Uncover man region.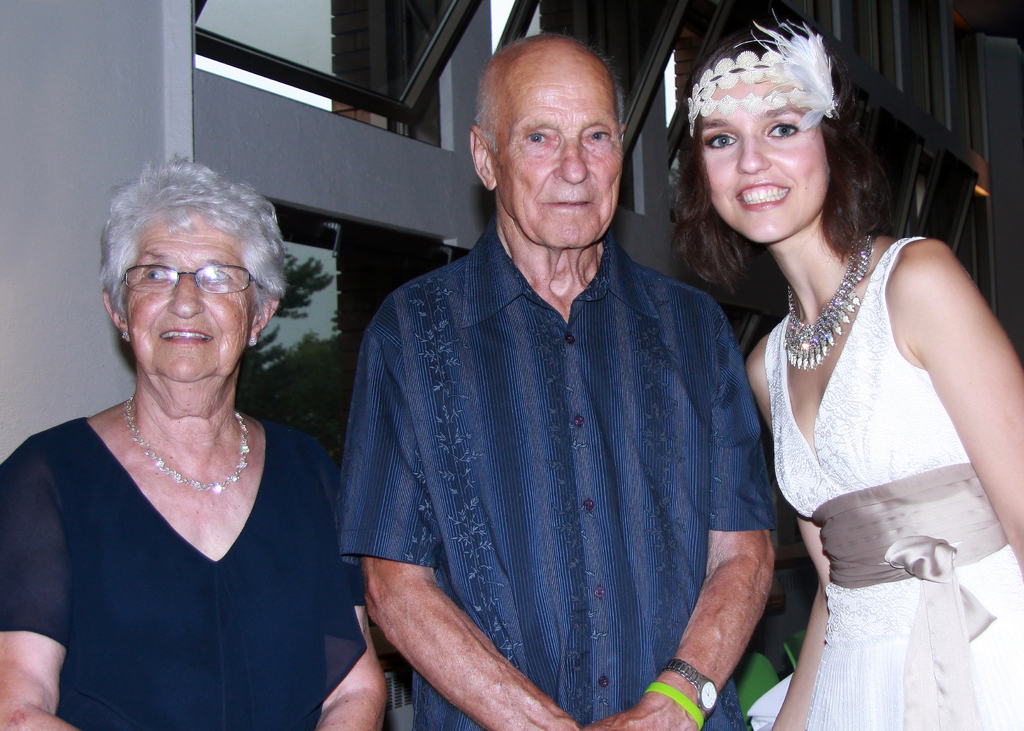
Uncovered: rect(318, 29, 804, 719).
